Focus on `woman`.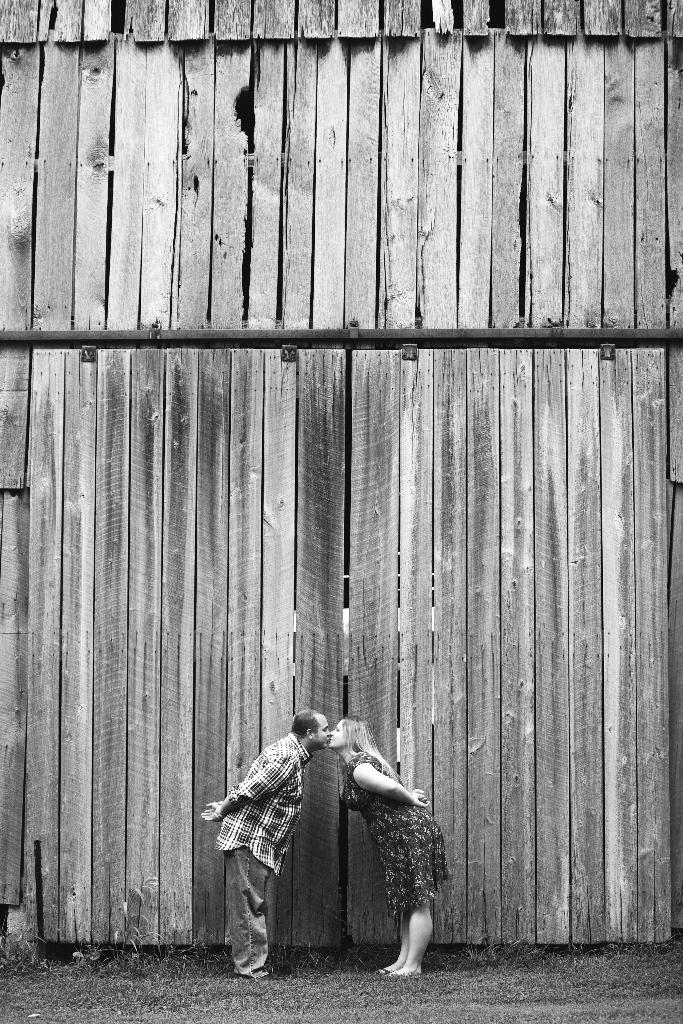
Focused at bbox=(308, 707, 455, 986).
